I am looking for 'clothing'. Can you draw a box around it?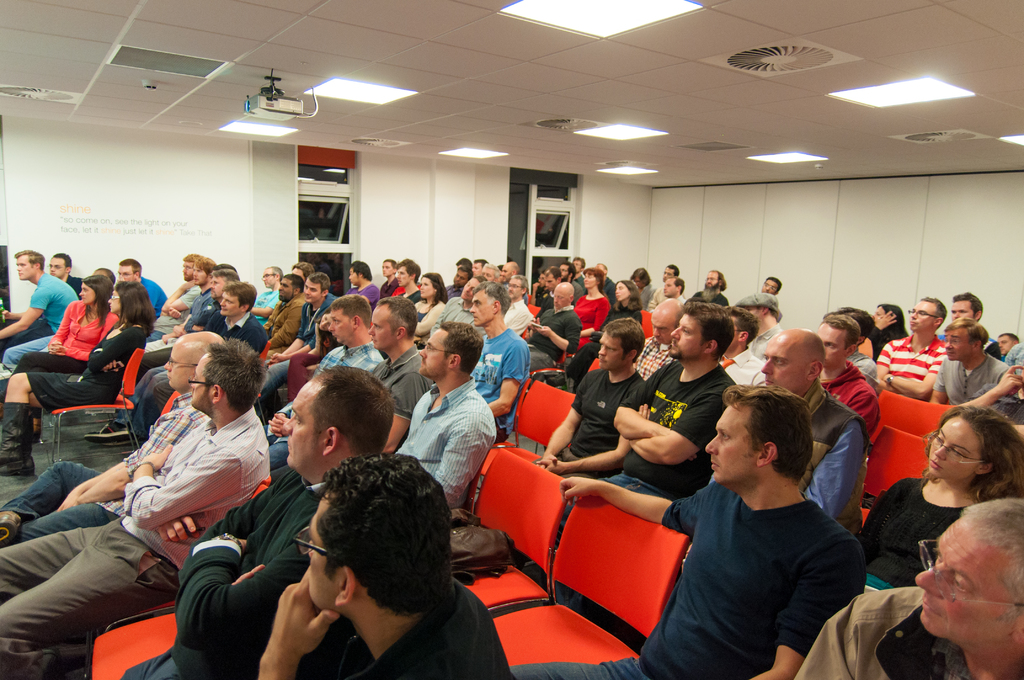
Sure, the bounding box is bbox=(641, 284, 652, 307).
